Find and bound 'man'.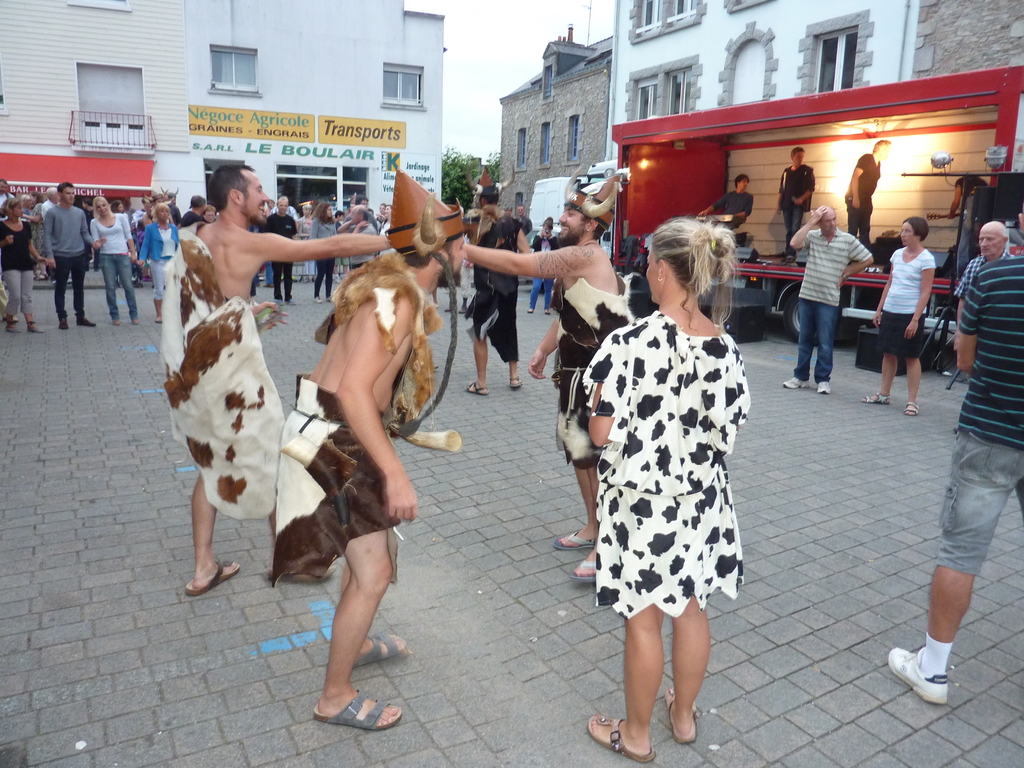
Bound: <region>173, 192, 209, 228</region>.
